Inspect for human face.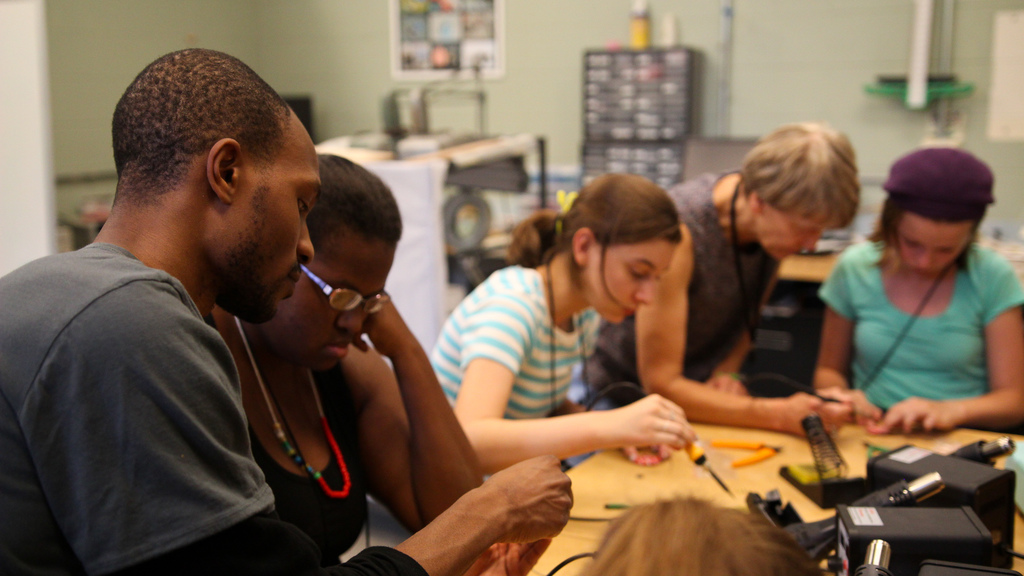
Inspection: (572, 225, 684, 324).
